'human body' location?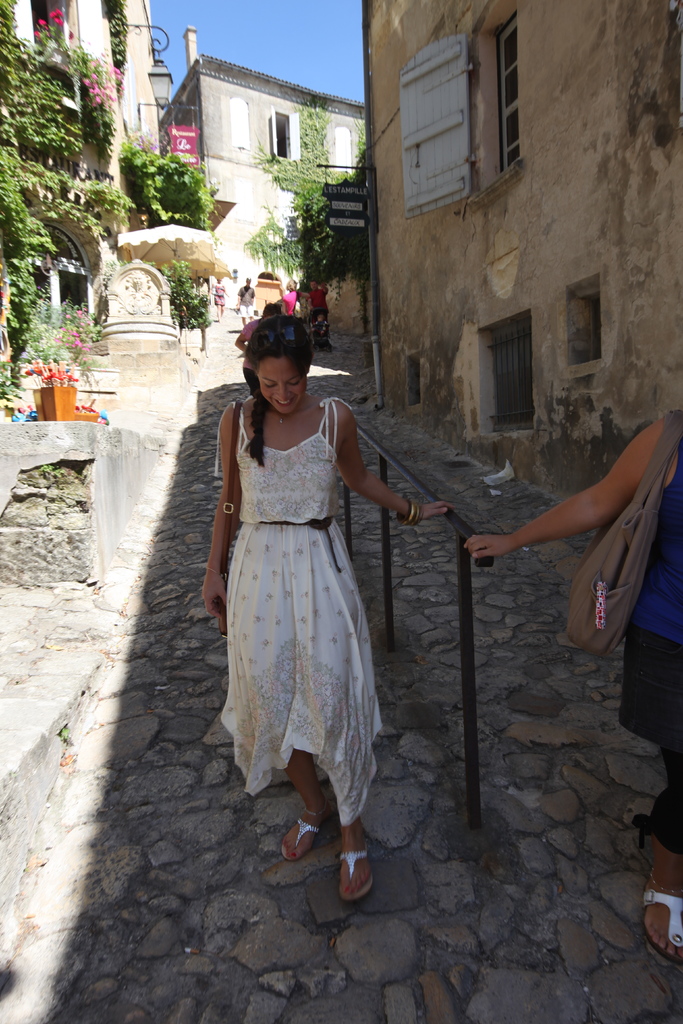
l=462, t=398, r=682, b=967
